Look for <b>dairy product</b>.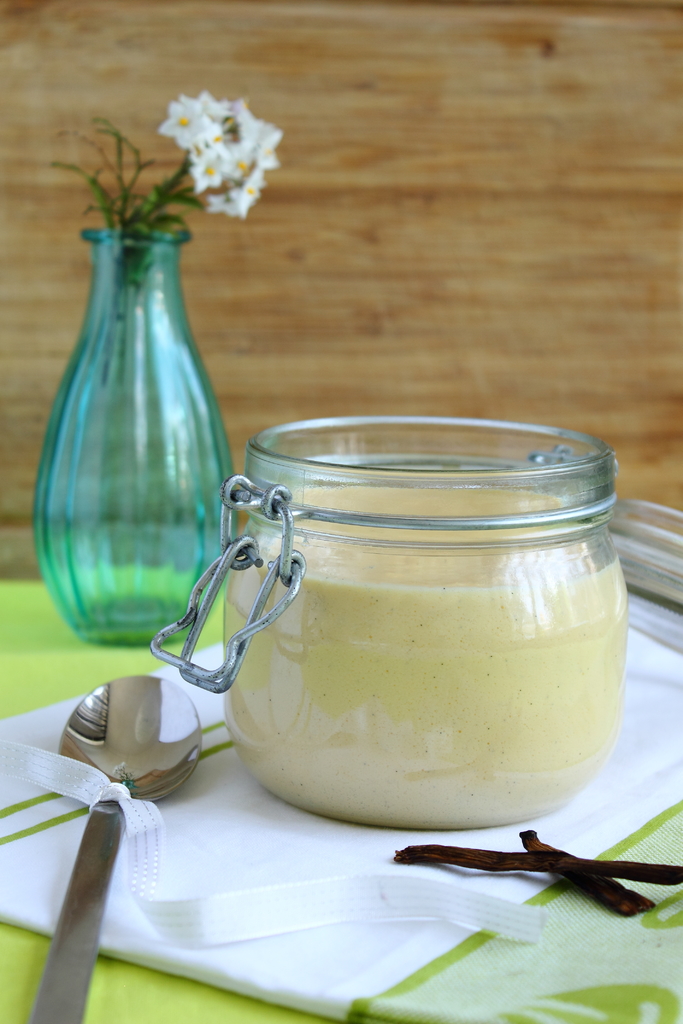
Found: select_region(141, 402, 651, 824).
